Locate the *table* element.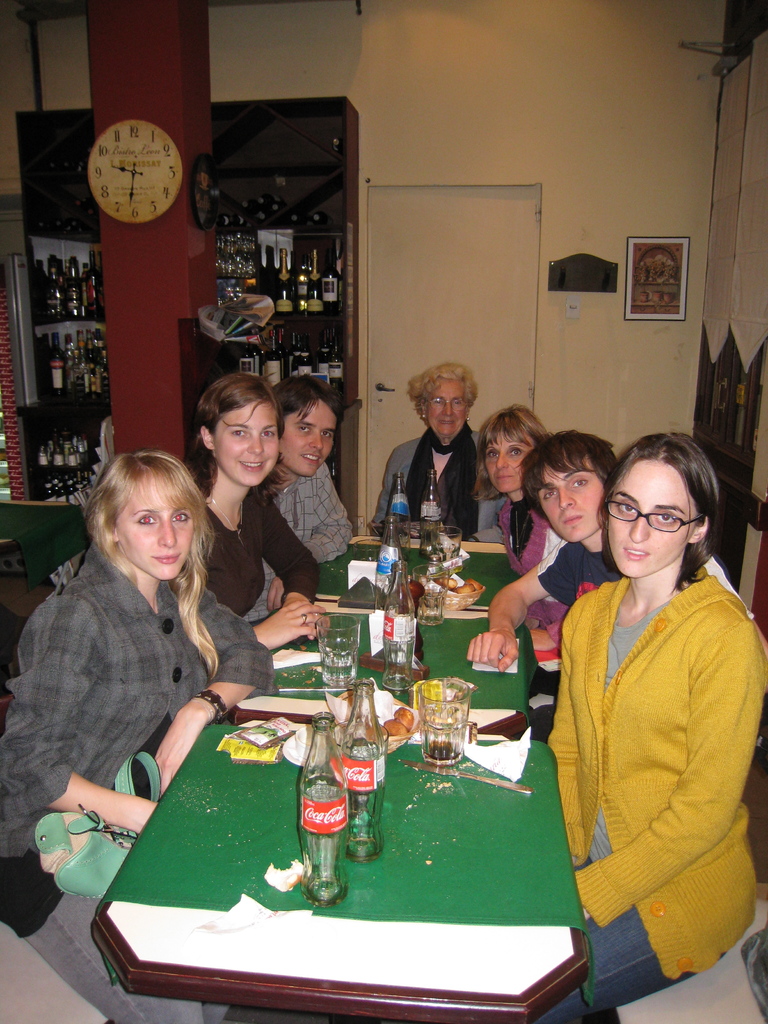
Element bbox: x1=234 y1=619 x2=534 y2=727.
